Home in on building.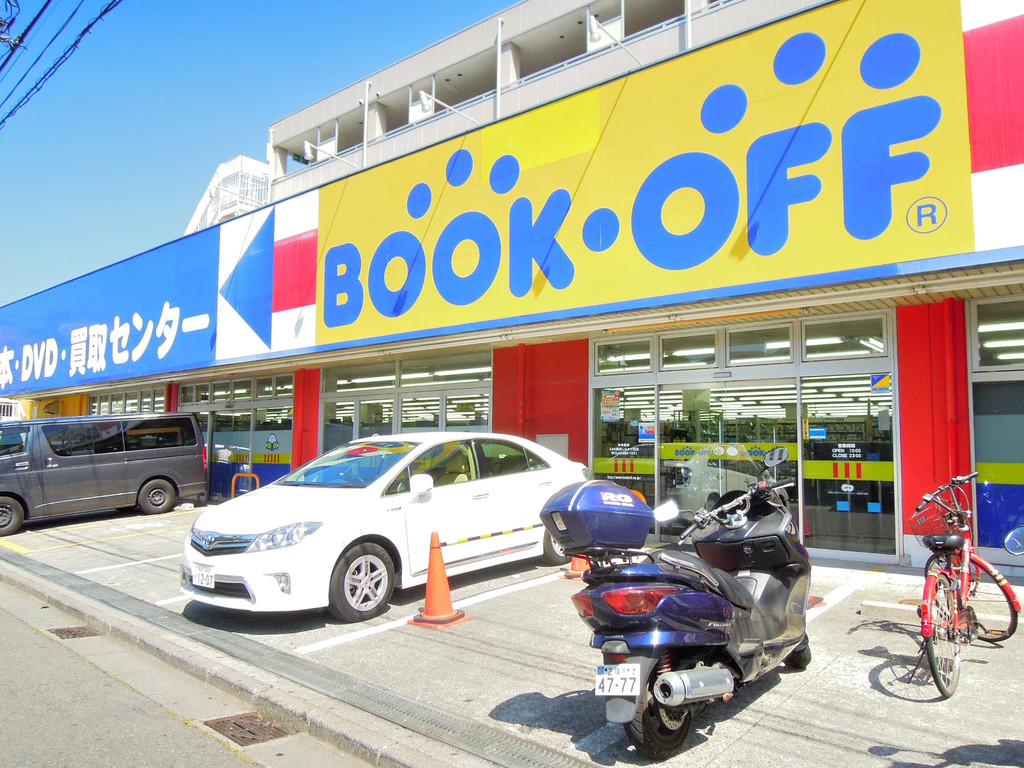
Homed in at Rect(0, 0, 1023, 571).
